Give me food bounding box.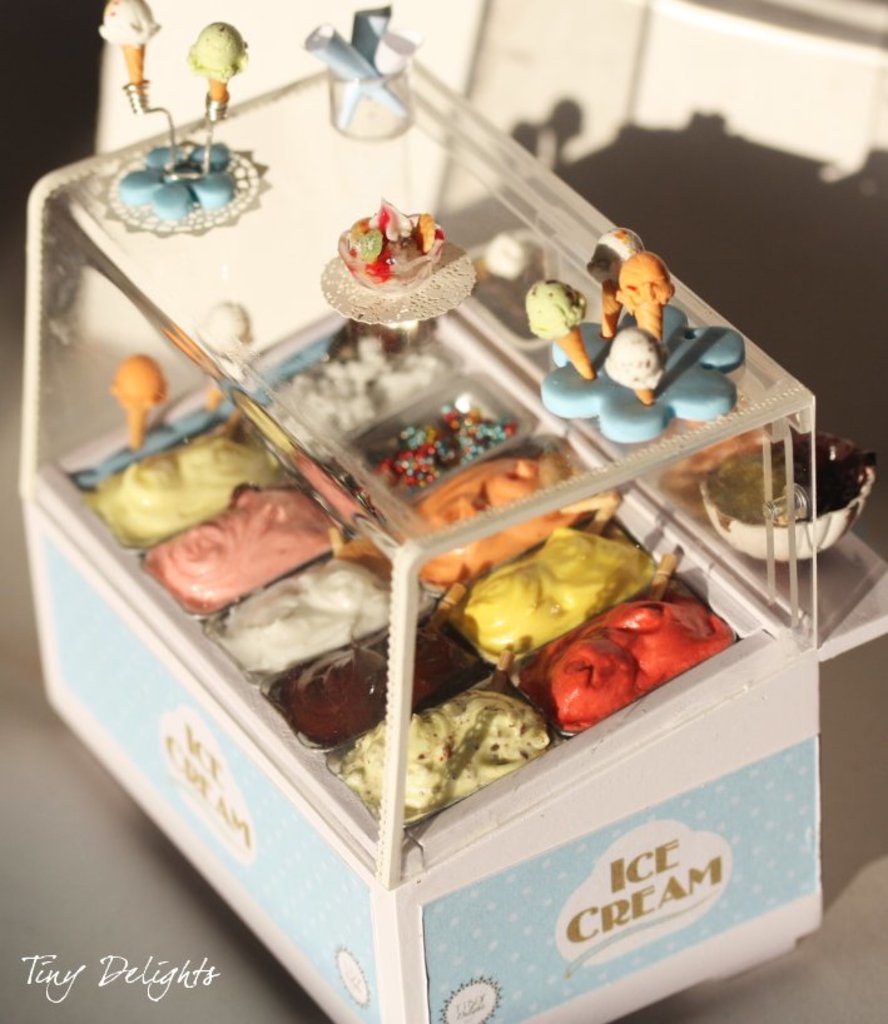
<box>106,354,168,447</box>.
